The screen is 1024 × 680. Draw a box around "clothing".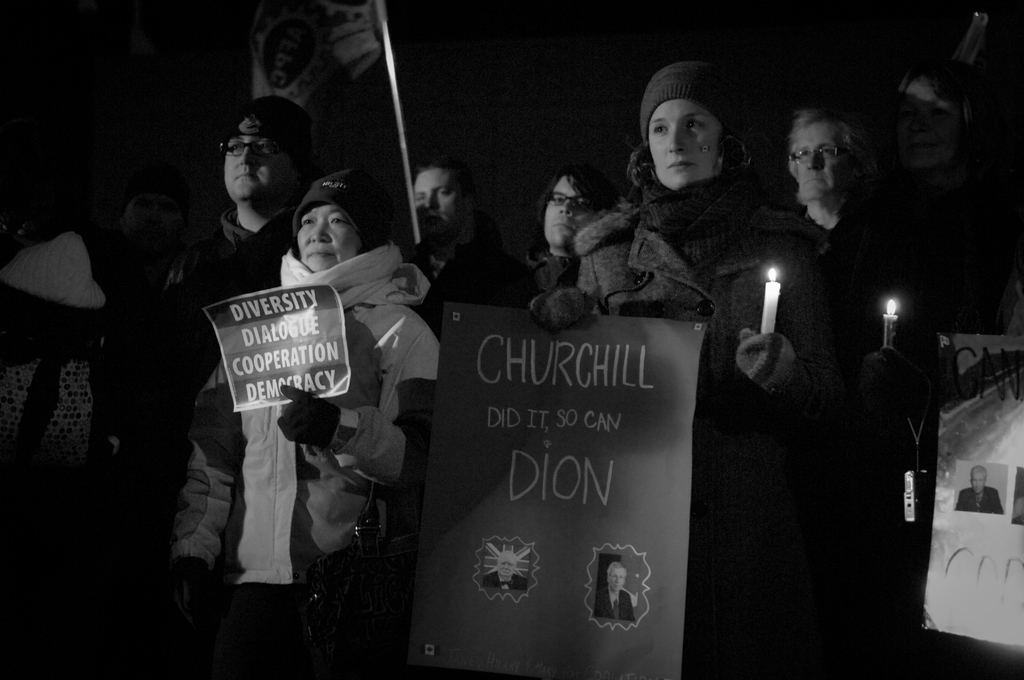
152/216/305/454.
